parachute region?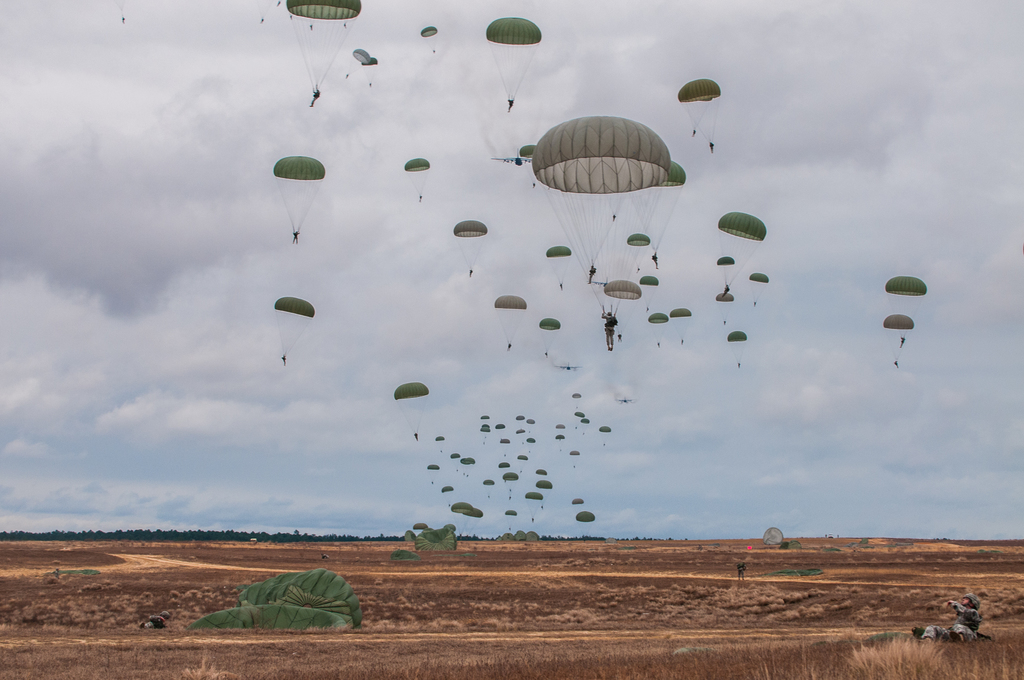
<region>716, 254, 737, 292</region>
